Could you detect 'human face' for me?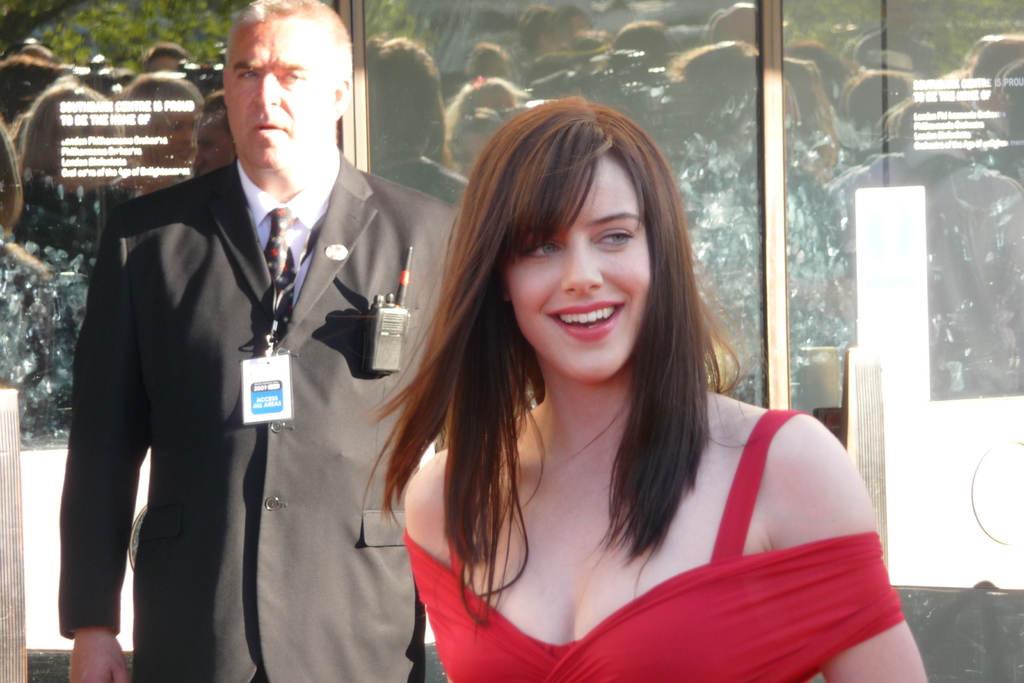
Detection result: 221/10/339/169.
